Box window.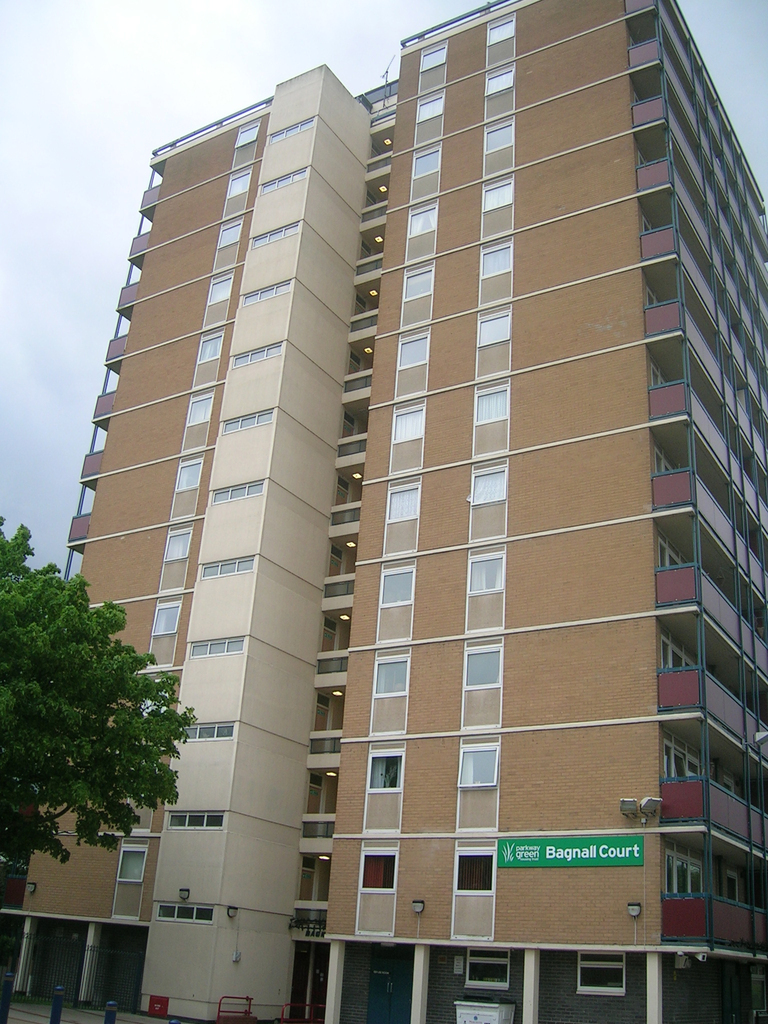
box=[188, 631, 252, 664].
